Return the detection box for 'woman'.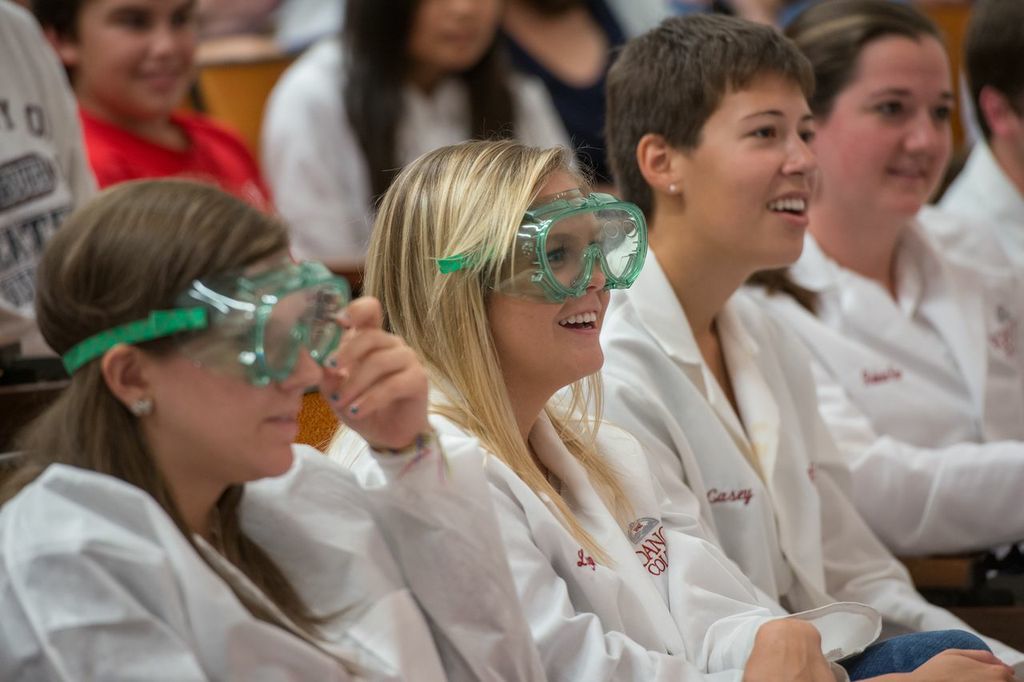
detection(0, 180, 551, 681).
